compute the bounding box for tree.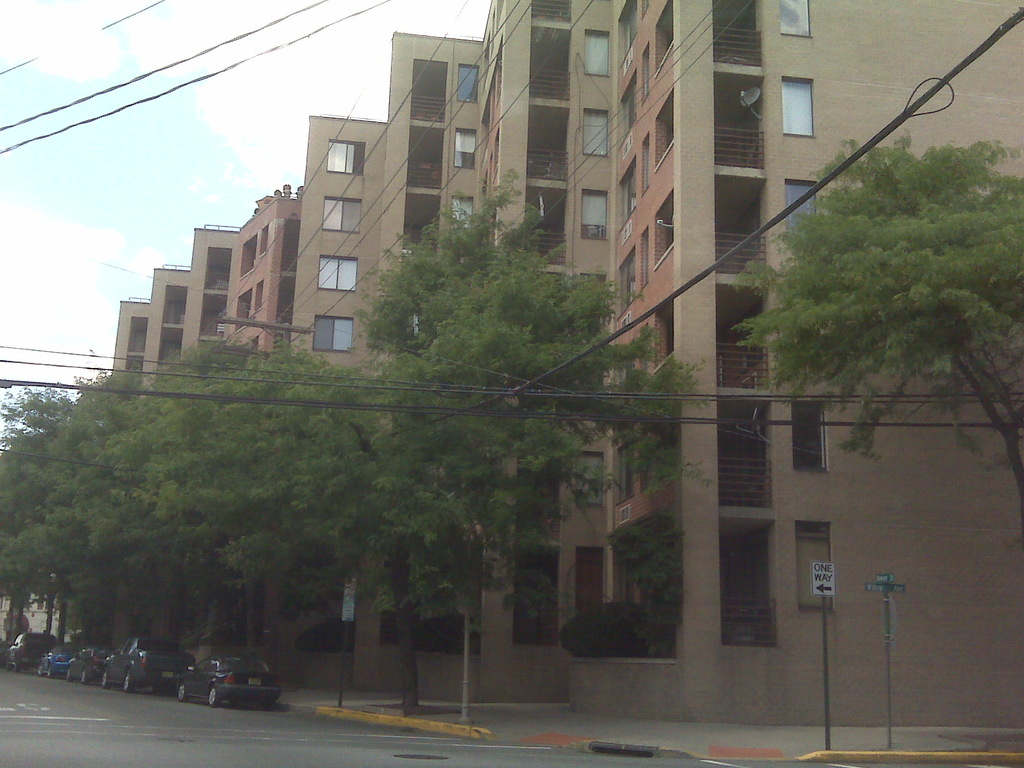
BBox(721, 131, 1023, 514).
